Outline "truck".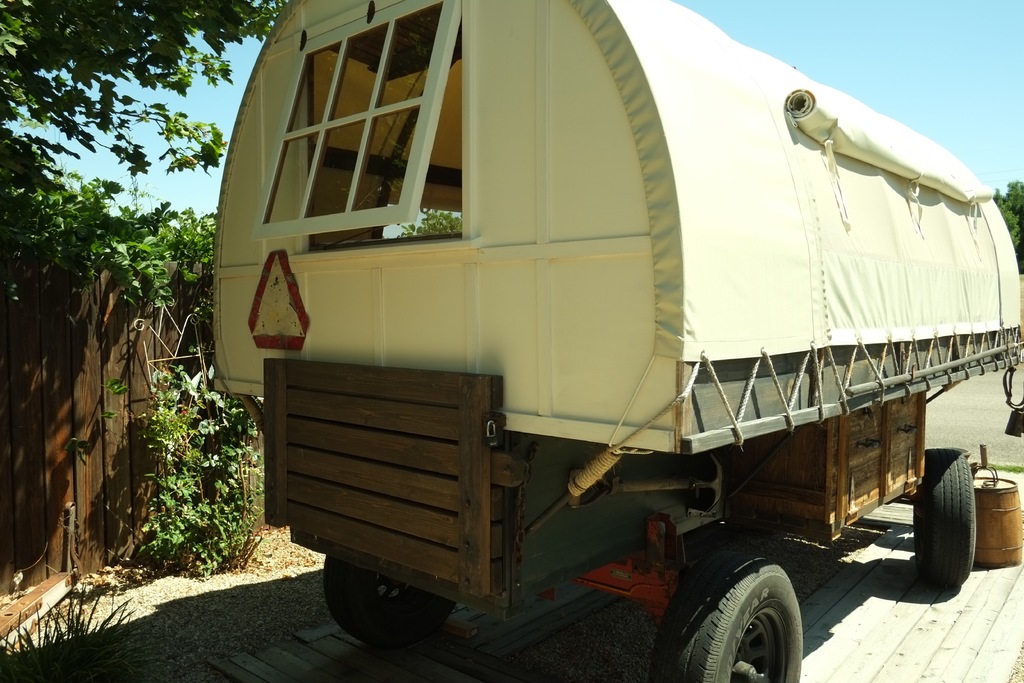
Outline: region(218, 0, 1014, 679).
